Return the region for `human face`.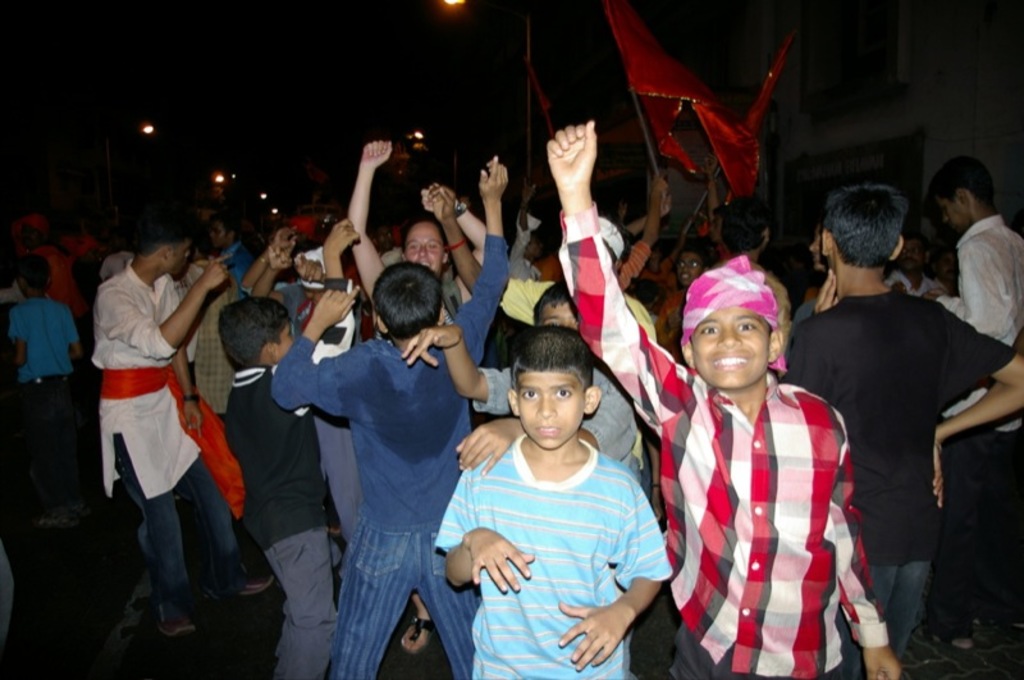
273 323 297 364.
